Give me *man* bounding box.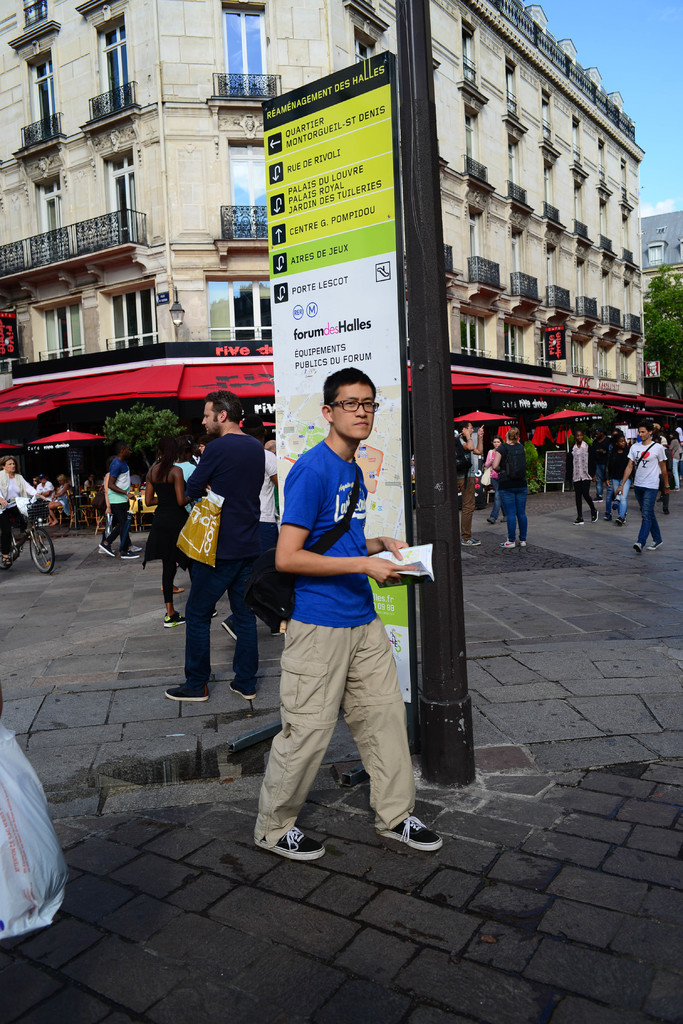
(x1=164, y1=387, x2=260, y2=700).
